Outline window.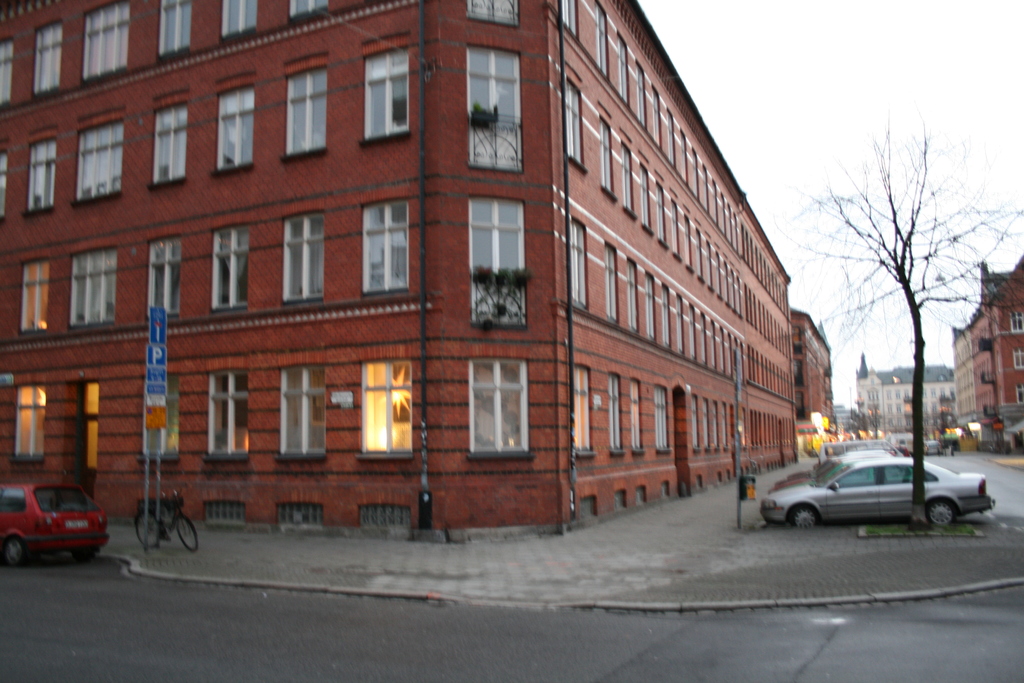
Outline: bbox=(666, 204, 676, 263).
